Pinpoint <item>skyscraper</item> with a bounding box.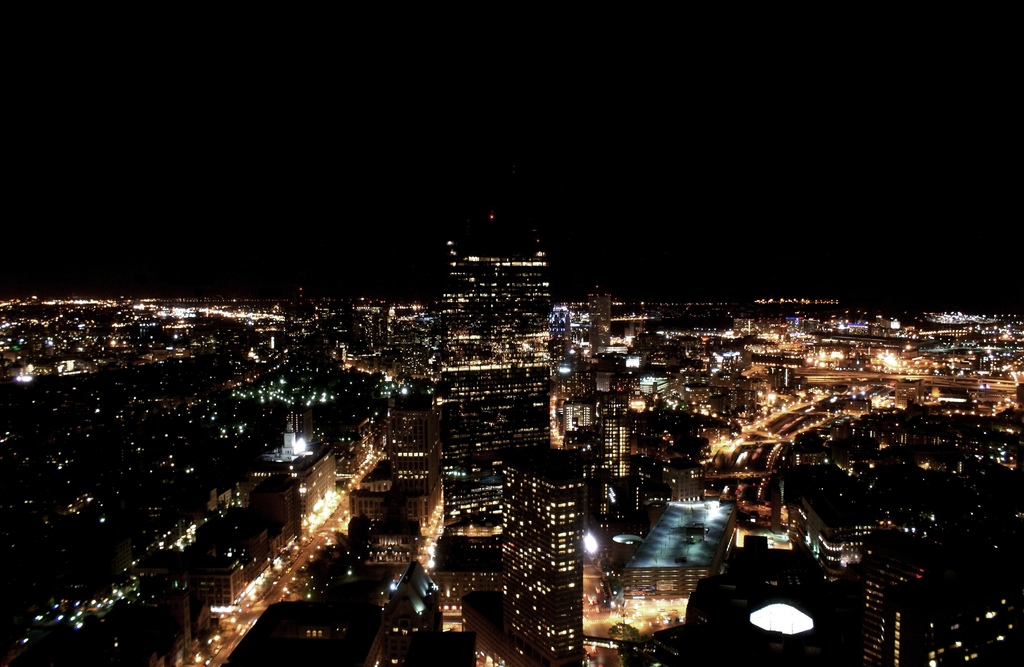
x1=486, y1=454, x2=583, y2=663.
